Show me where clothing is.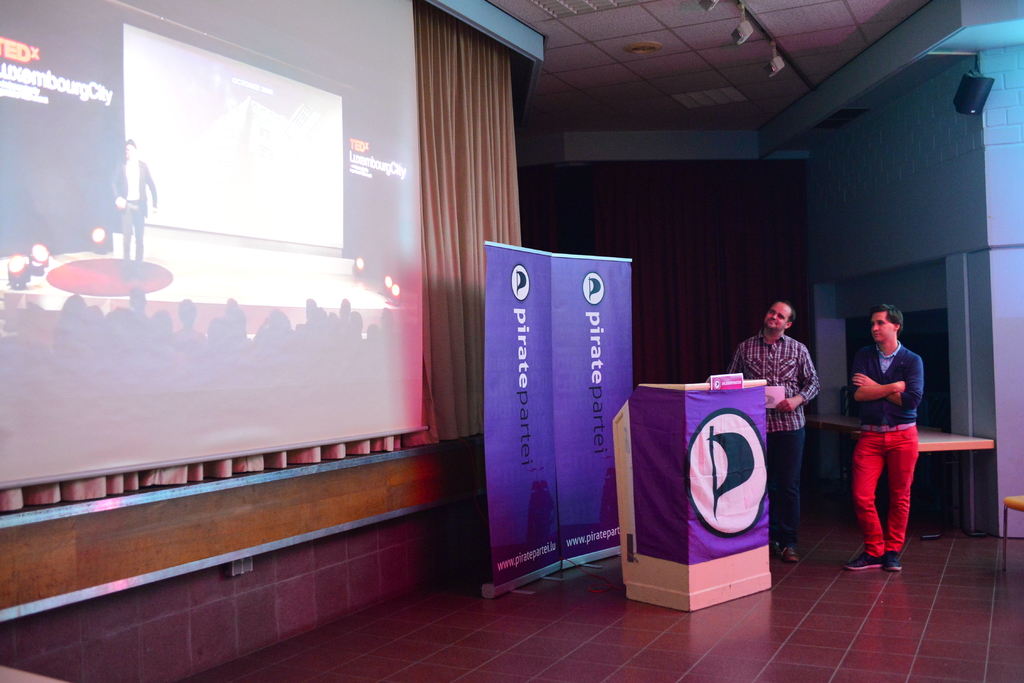
clothing is at locate(731, 336, 819, 548).
